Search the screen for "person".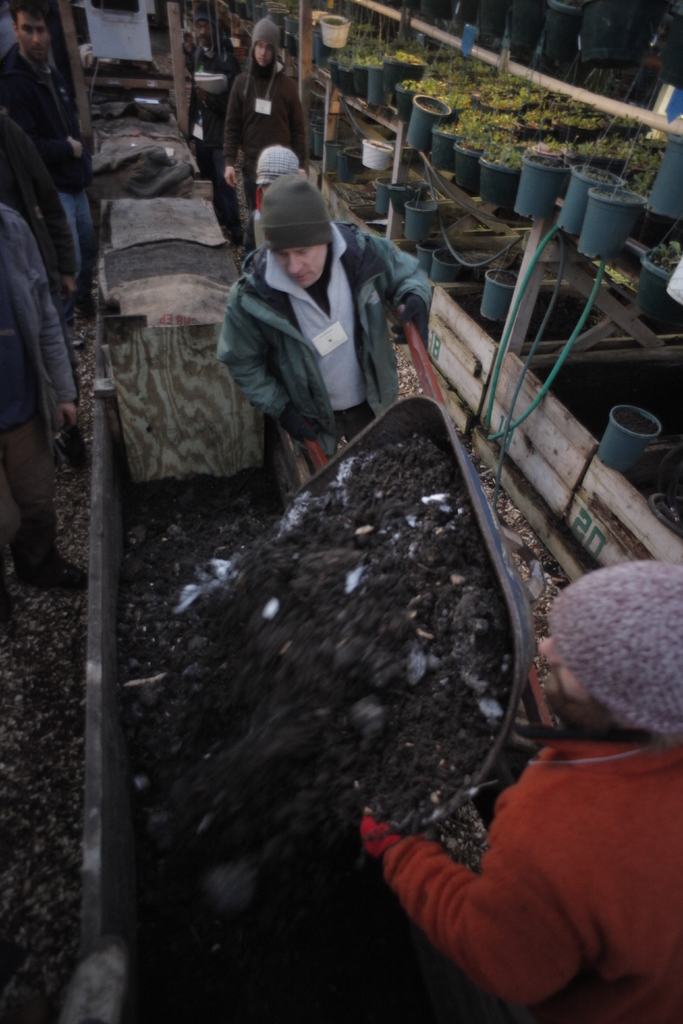
Found at left=222, top=15, right=315, bottom=264.
